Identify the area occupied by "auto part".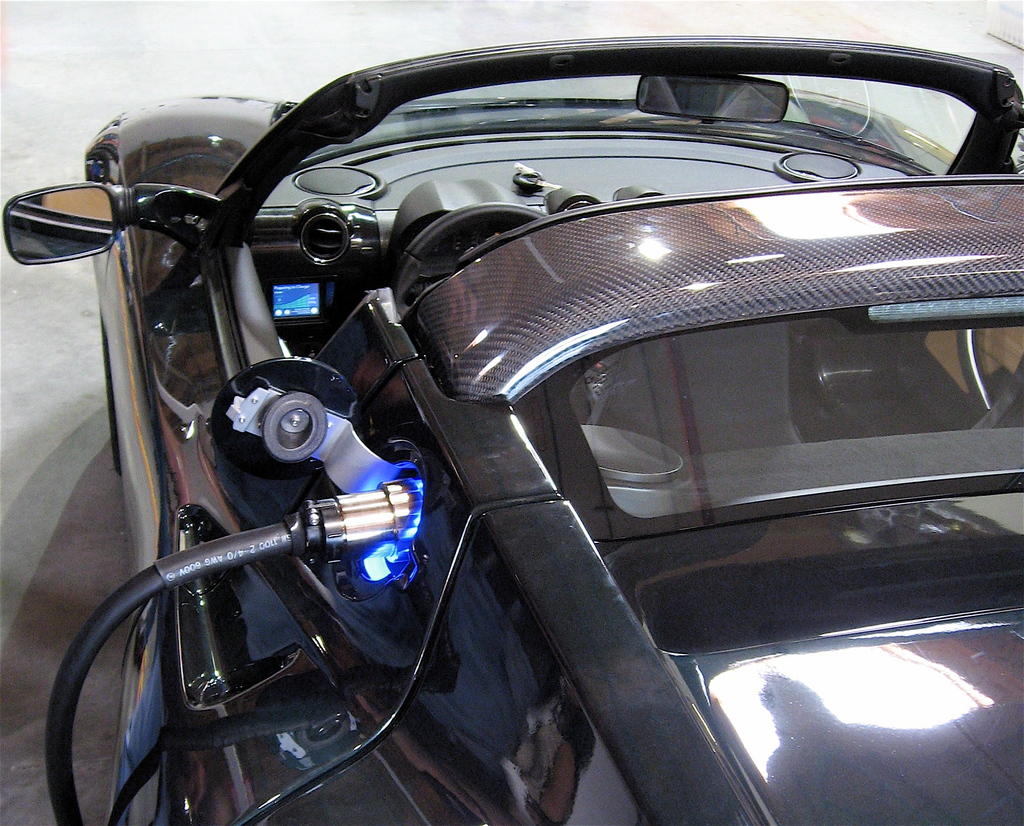
Area: (x1=44, y1=196, x2=467, y2=745).
